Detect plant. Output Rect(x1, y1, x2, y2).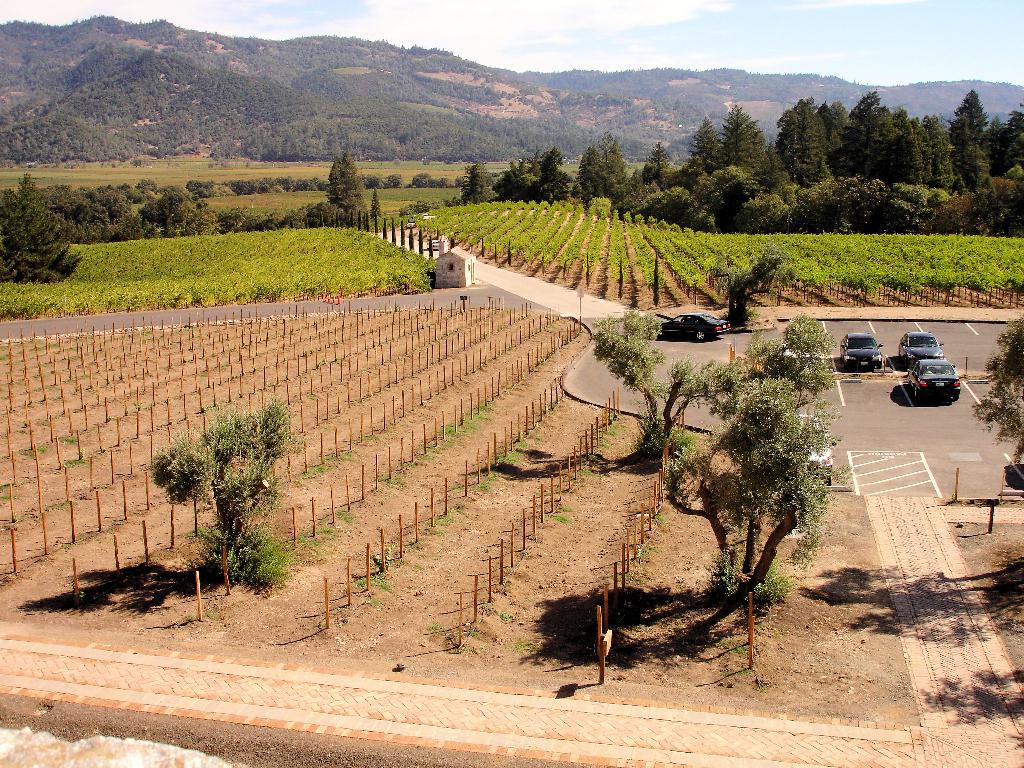
Rect(718, 630, 743, 655).
